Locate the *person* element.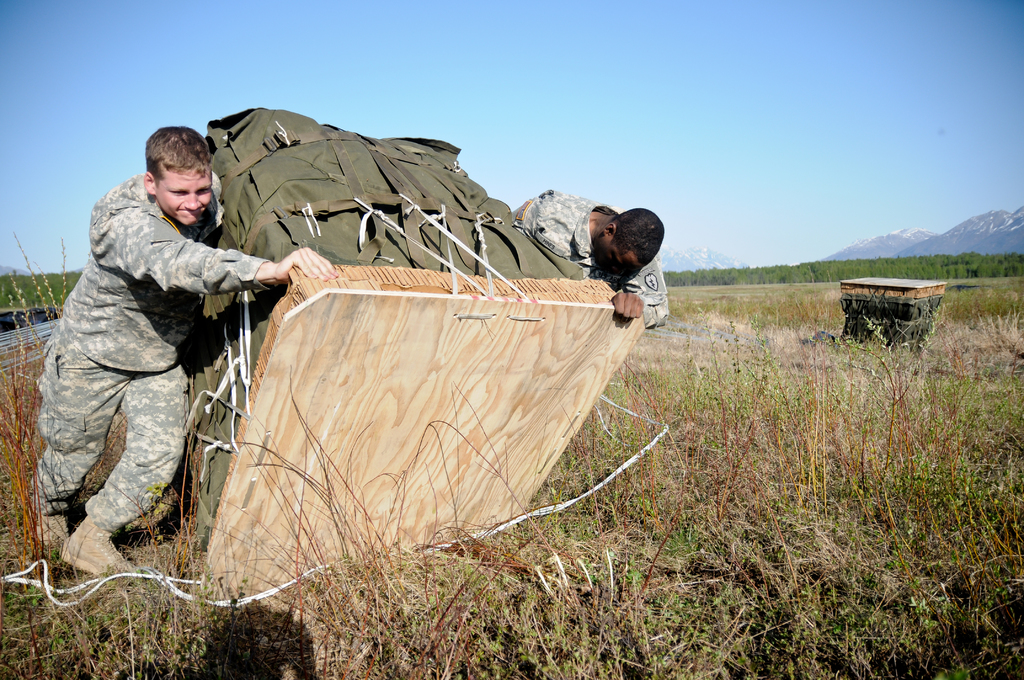
Element bbox: [47, 132, 271, 593].
